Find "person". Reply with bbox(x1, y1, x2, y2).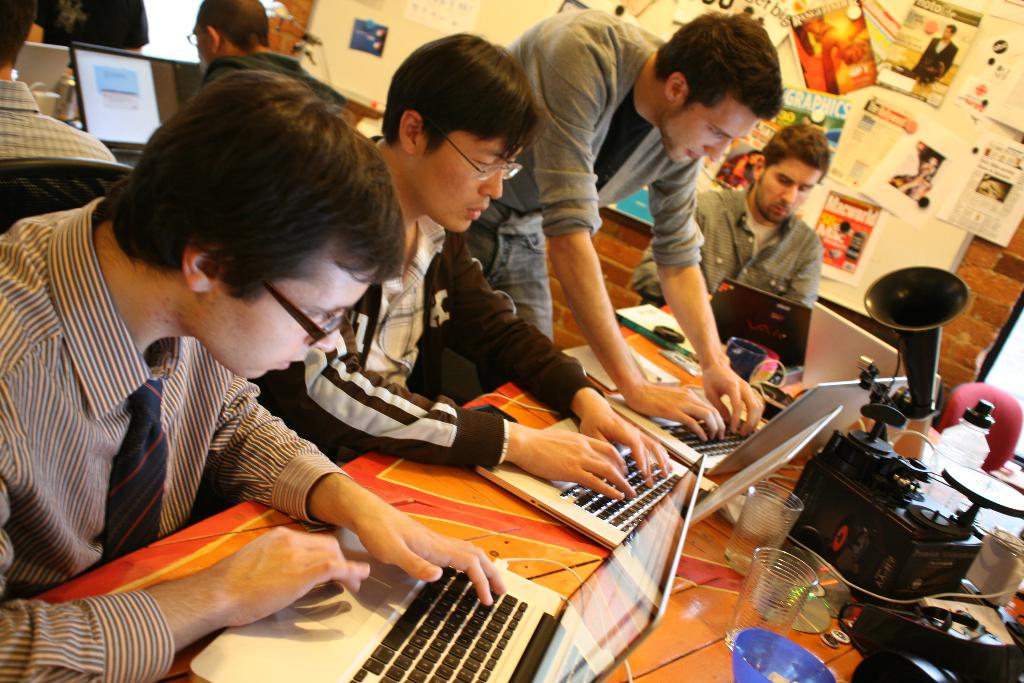
bbox(229, 31, 671, 508).
